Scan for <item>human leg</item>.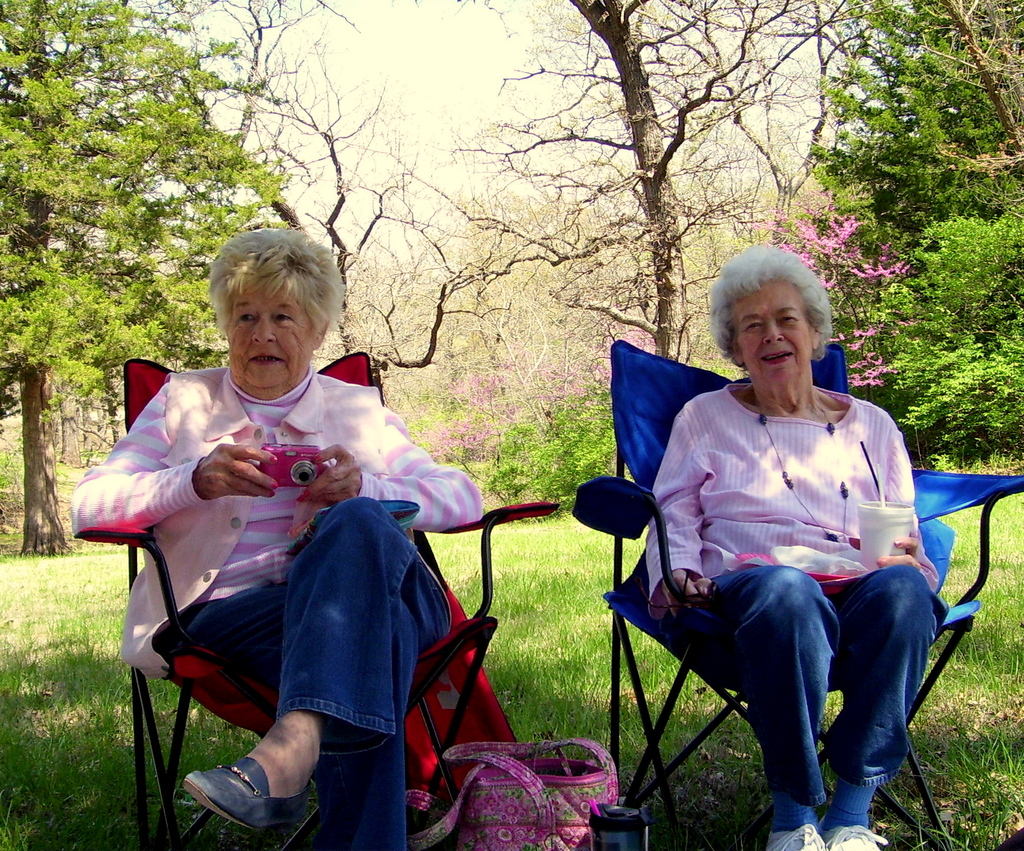
Scan result: 181, 498, 454, 836.
